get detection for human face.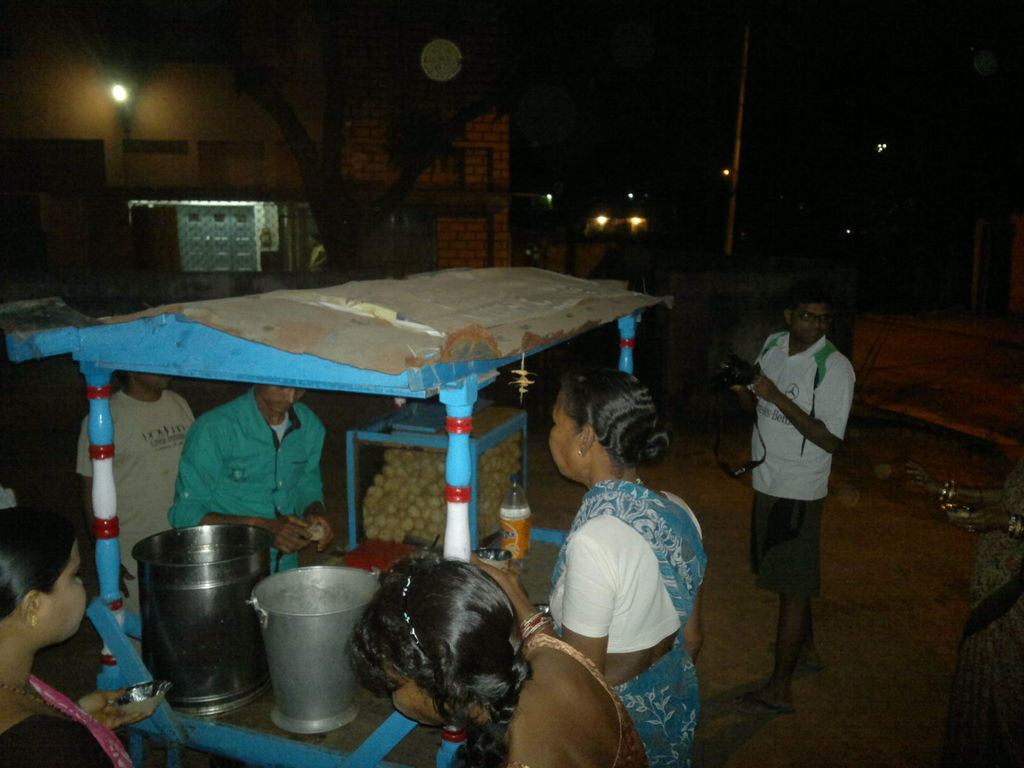
Detection: x1=133 y1=372 x2=168 y2=393.
